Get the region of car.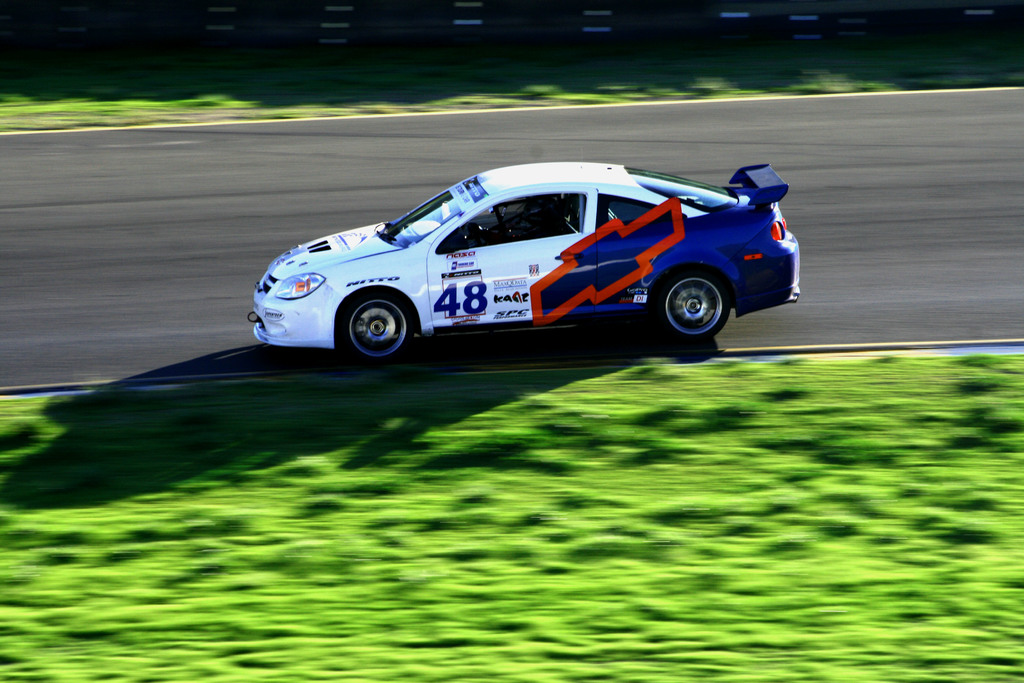
rect(246, 162, 799, 362).
